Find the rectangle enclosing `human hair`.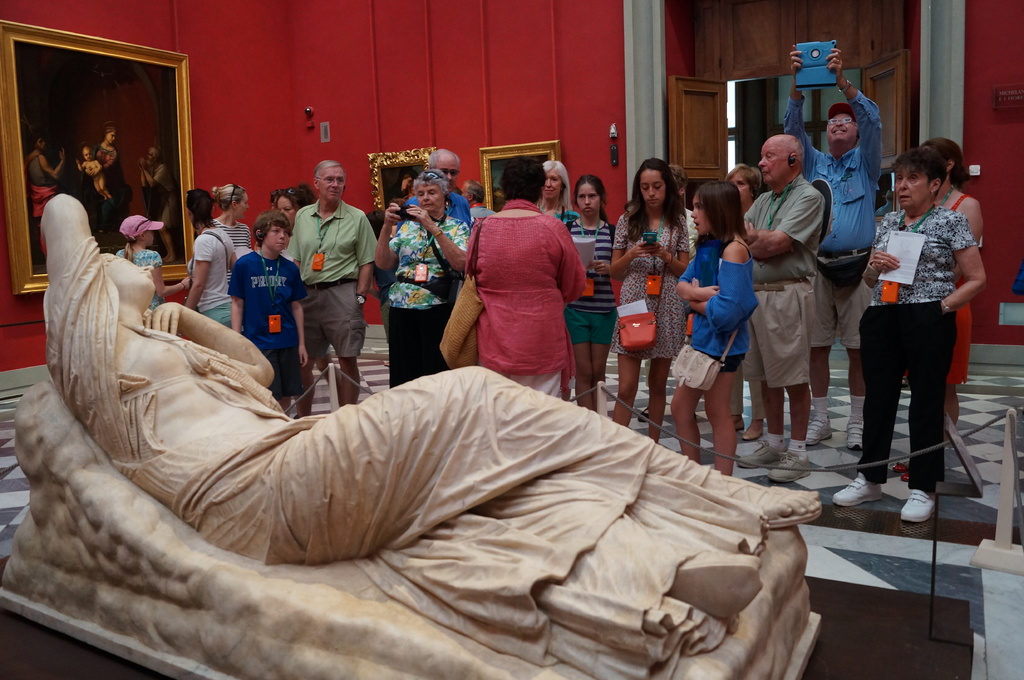
x1=542, y1=161, x2=572, y2=210.
